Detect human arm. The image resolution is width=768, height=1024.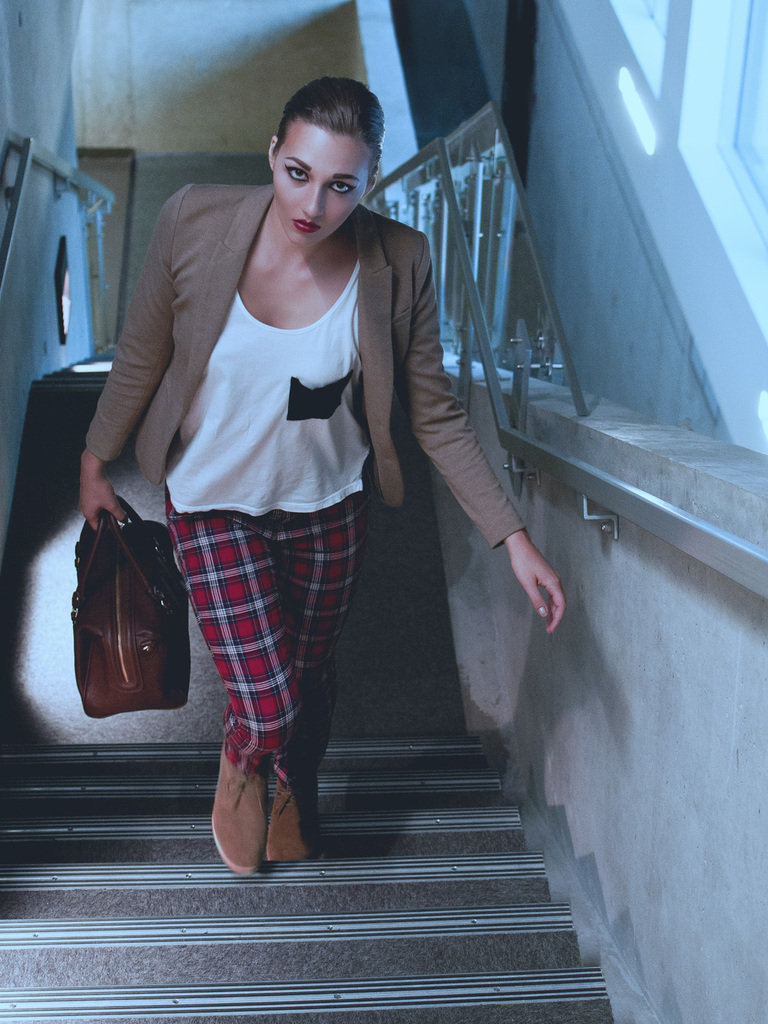
(410, 246, 569, 636).
